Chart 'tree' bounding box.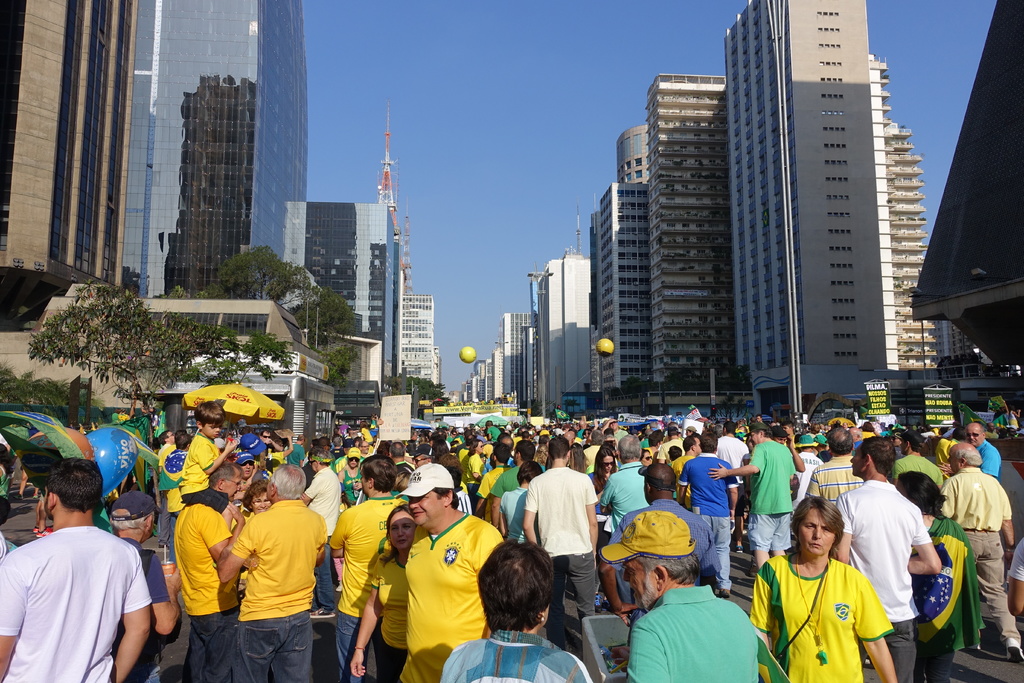
Charted: select_region(157, 286, 198, 301).
